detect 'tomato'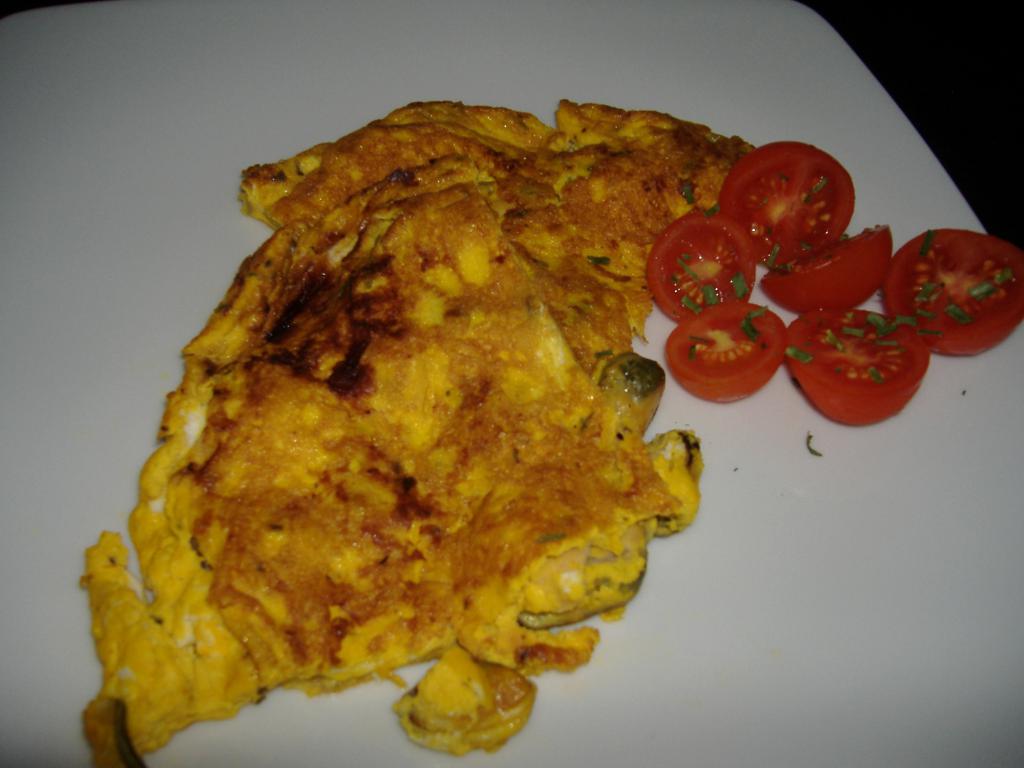
pyautogui.locateOnScreen(880, 223, 1023, 352)
